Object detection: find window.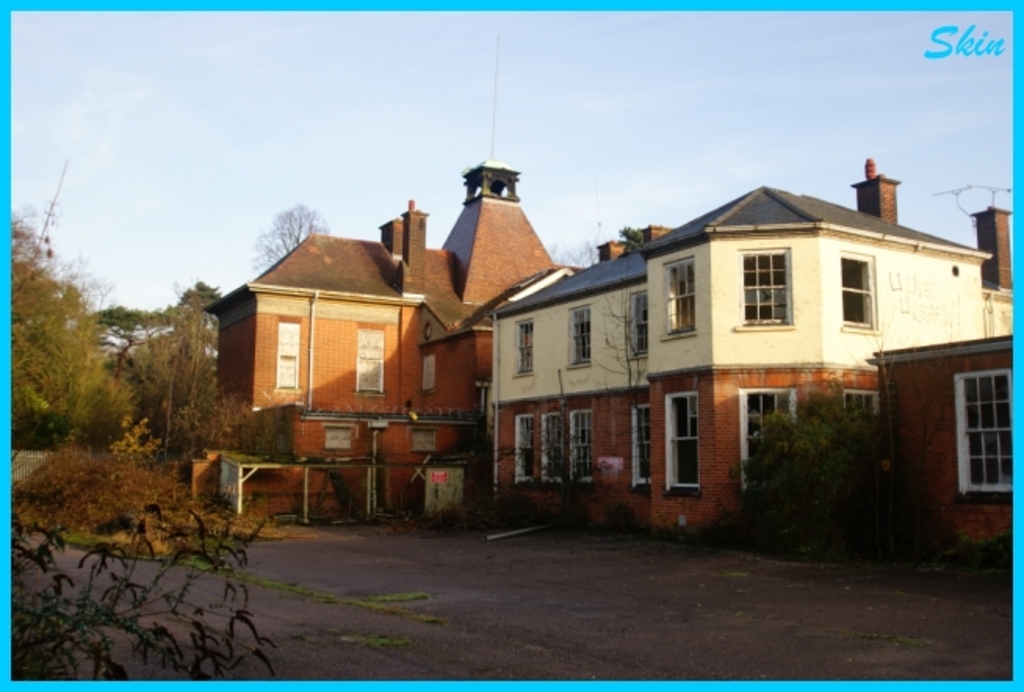
bbox=[282, 321, 296, 391].
